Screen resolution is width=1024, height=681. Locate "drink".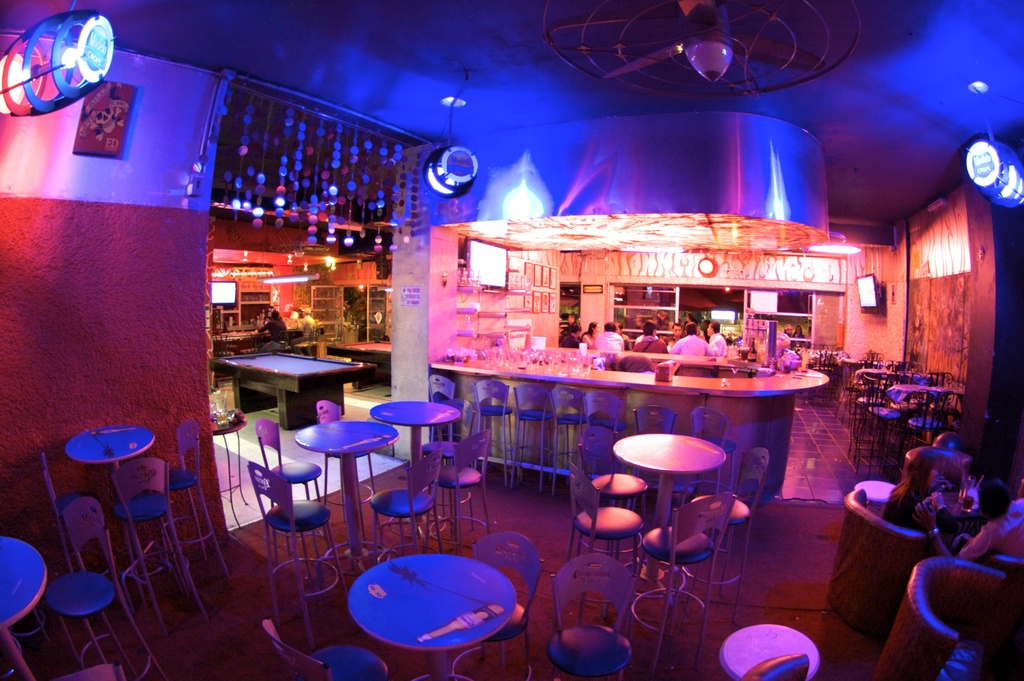
crop(454, 356, 463, 365).
